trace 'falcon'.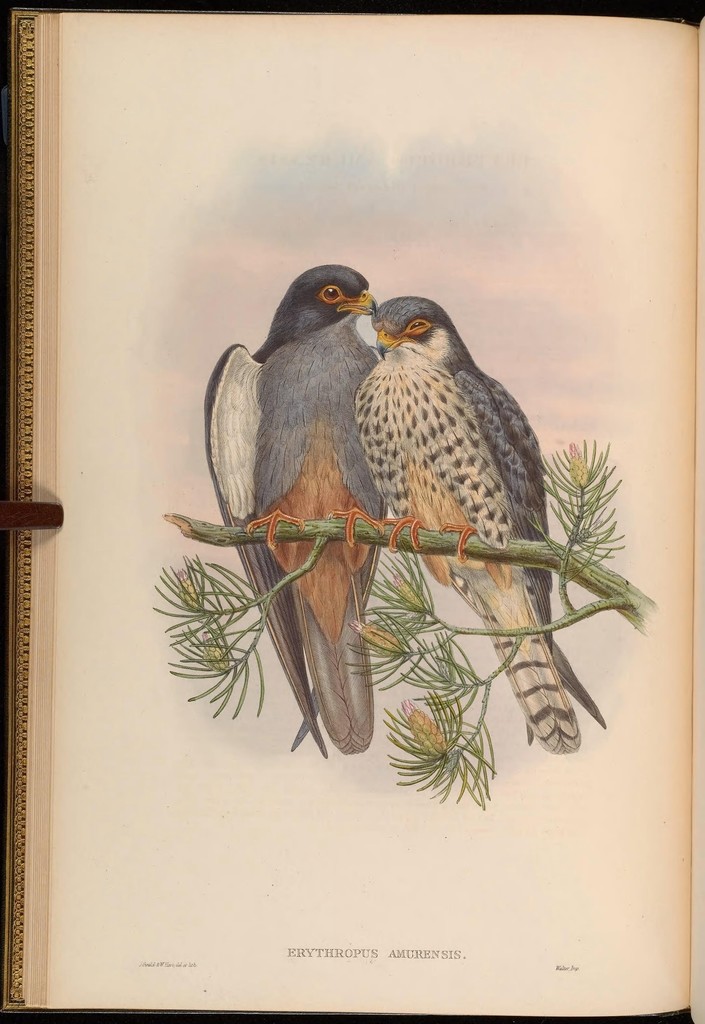
Traced to bbox=[207, 256, 396, 756].
